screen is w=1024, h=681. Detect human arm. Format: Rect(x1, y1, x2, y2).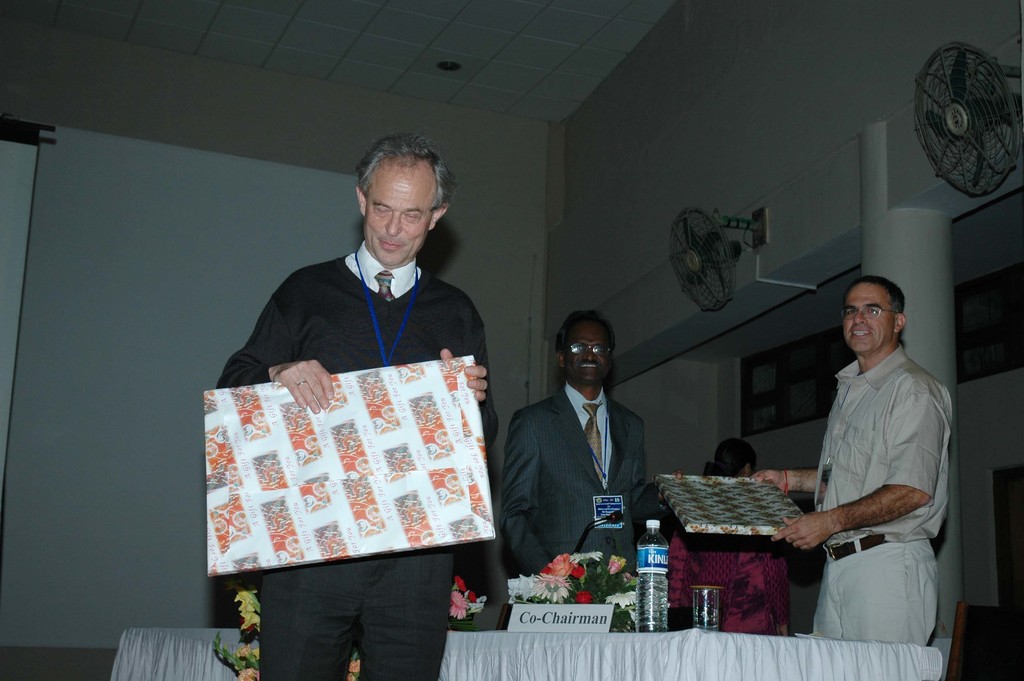
Rect(751, 468, 821, 495).
